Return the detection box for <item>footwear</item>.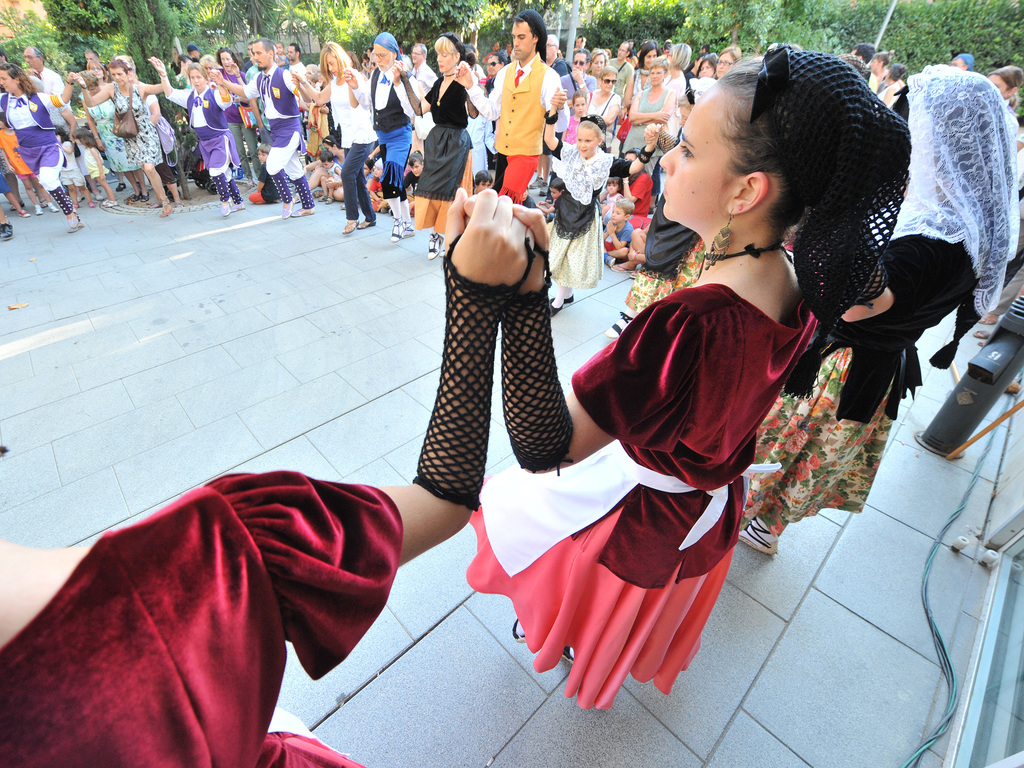
x1=47 y1=202 x2=60 y2=213.
